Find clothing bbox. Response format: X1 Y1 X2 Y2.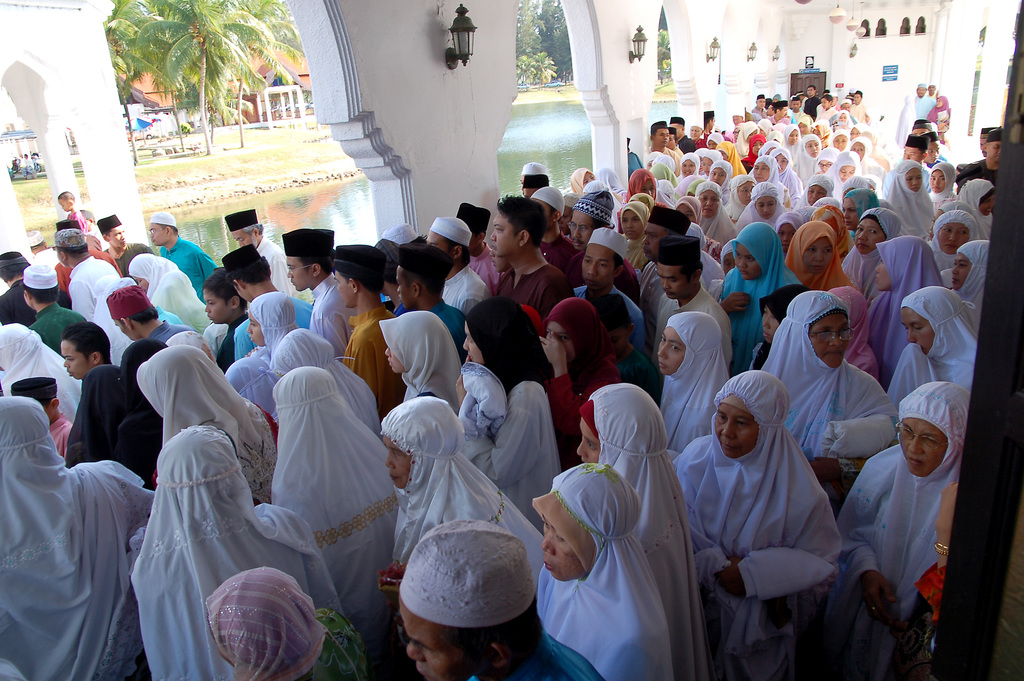
842 185 883 222.
